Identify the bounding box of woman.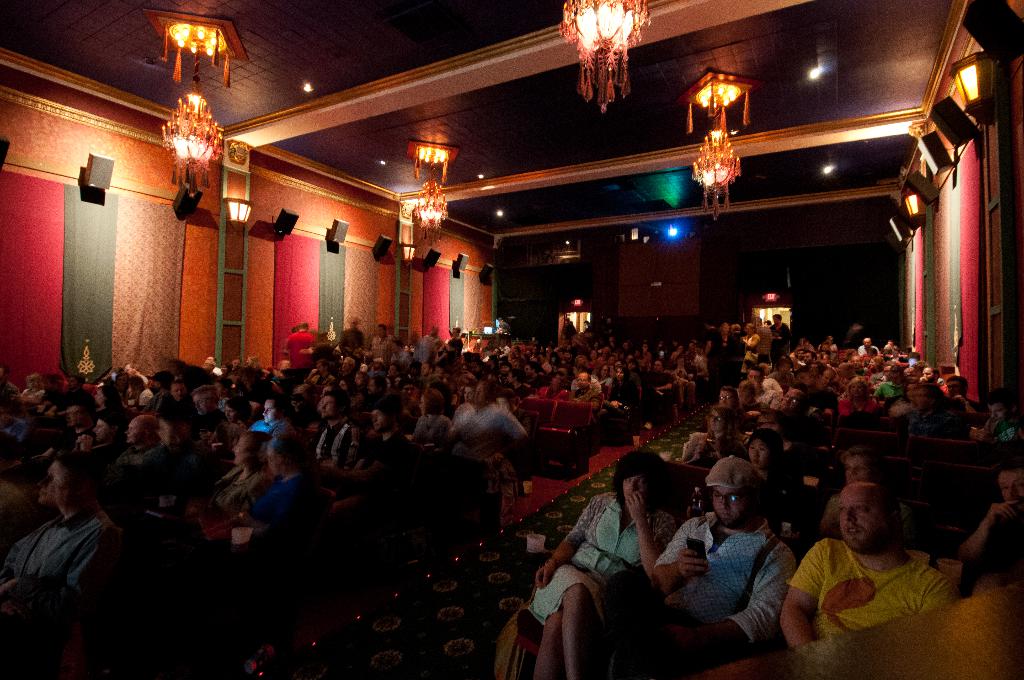
<region>730, 435, 800, 525</region>.
